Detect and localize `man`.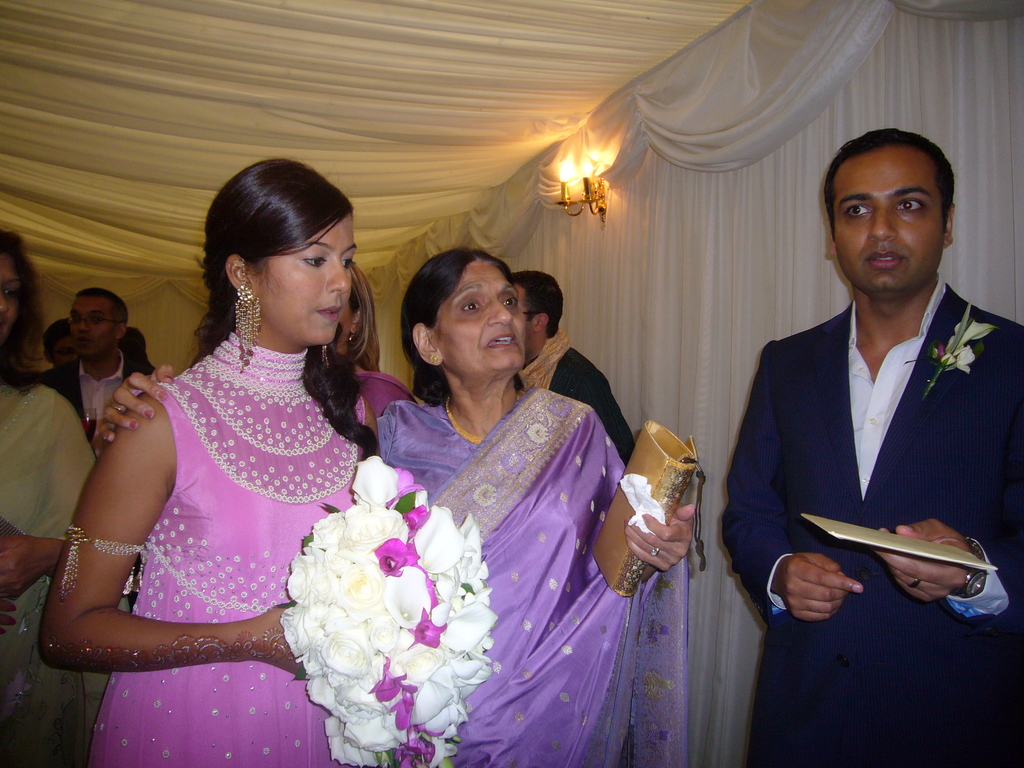
Localized at 44:285:157:436.
